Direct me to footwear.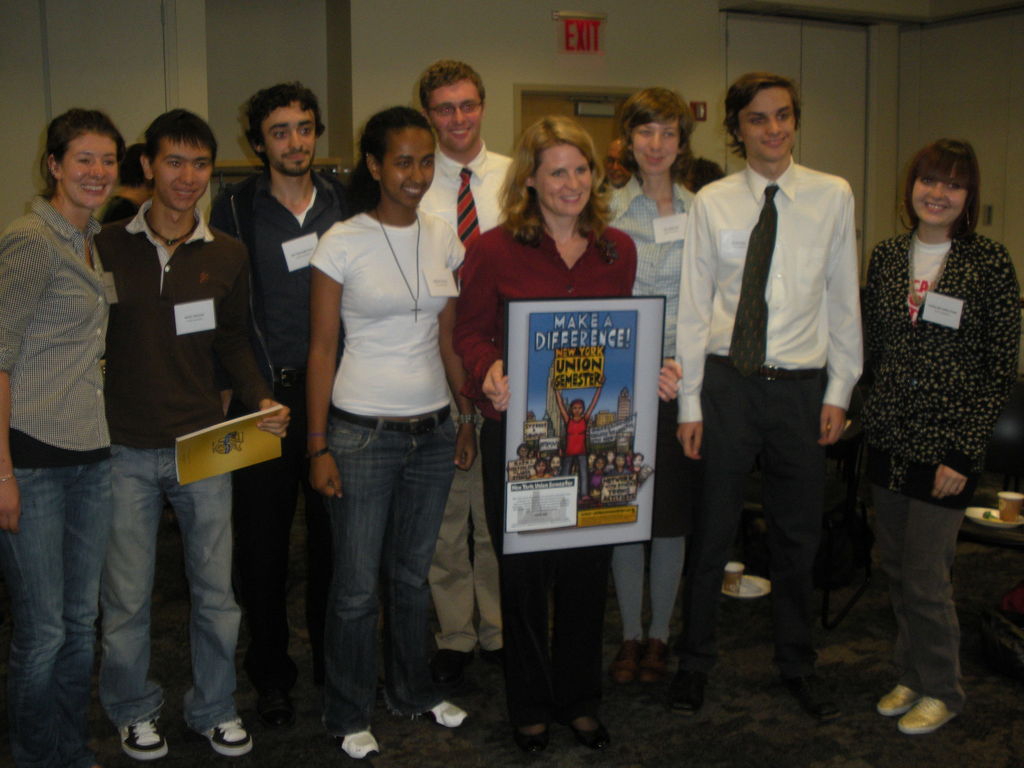
Direction: region(874, 685, 915, 717).
